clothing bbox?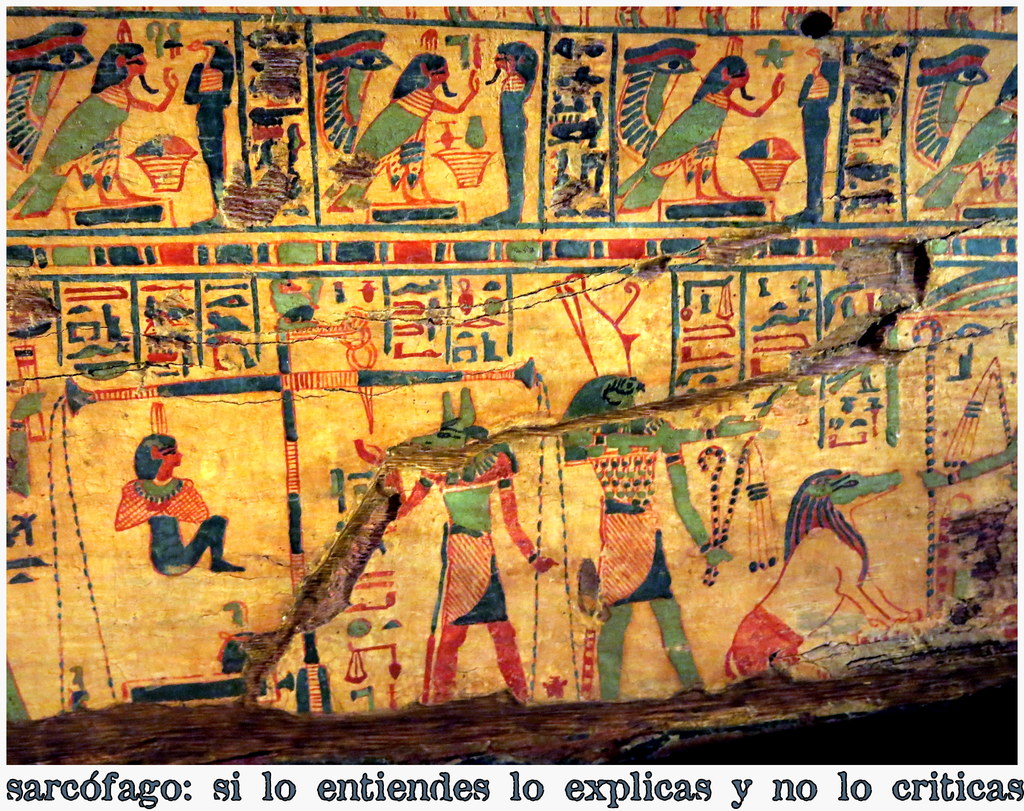
327:83:434:204
